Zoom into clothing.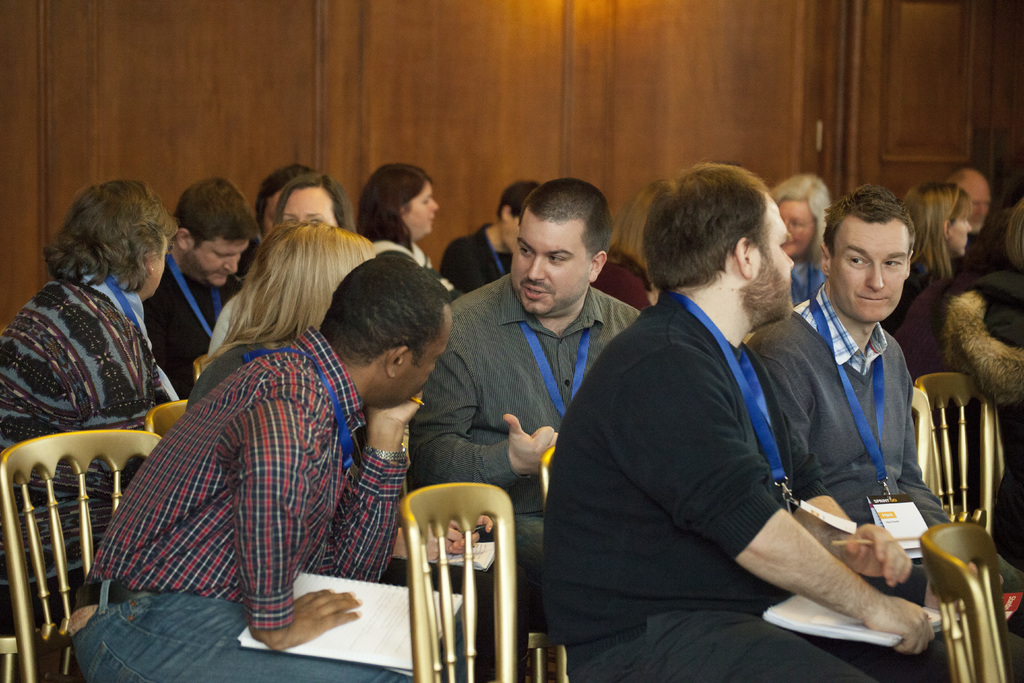
Zoom target: [205, 292, 256, 358].
